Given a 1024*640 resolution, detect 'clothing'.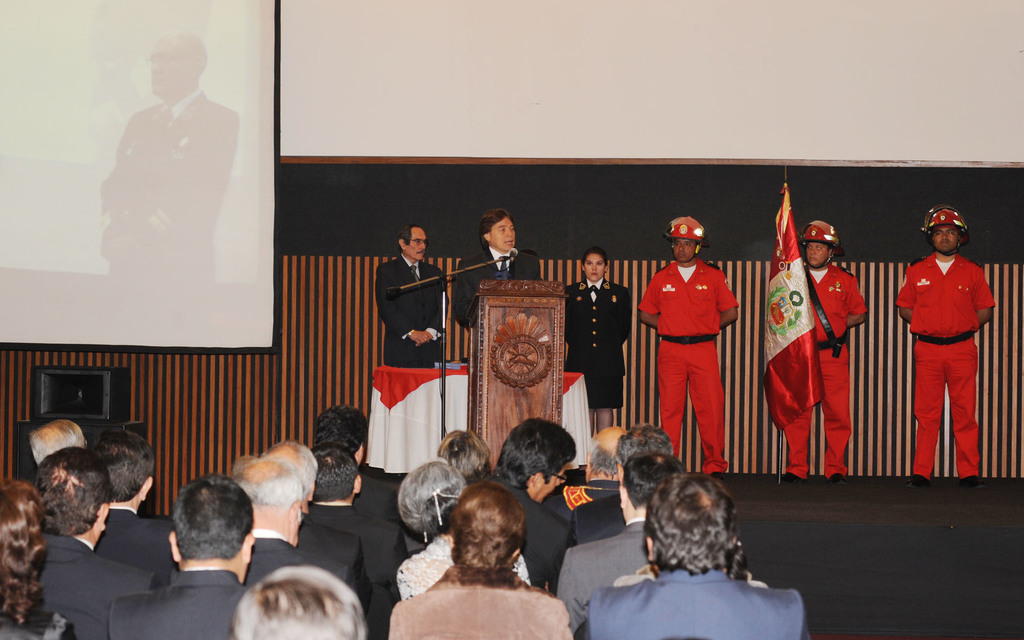
(96,90,244,285).
